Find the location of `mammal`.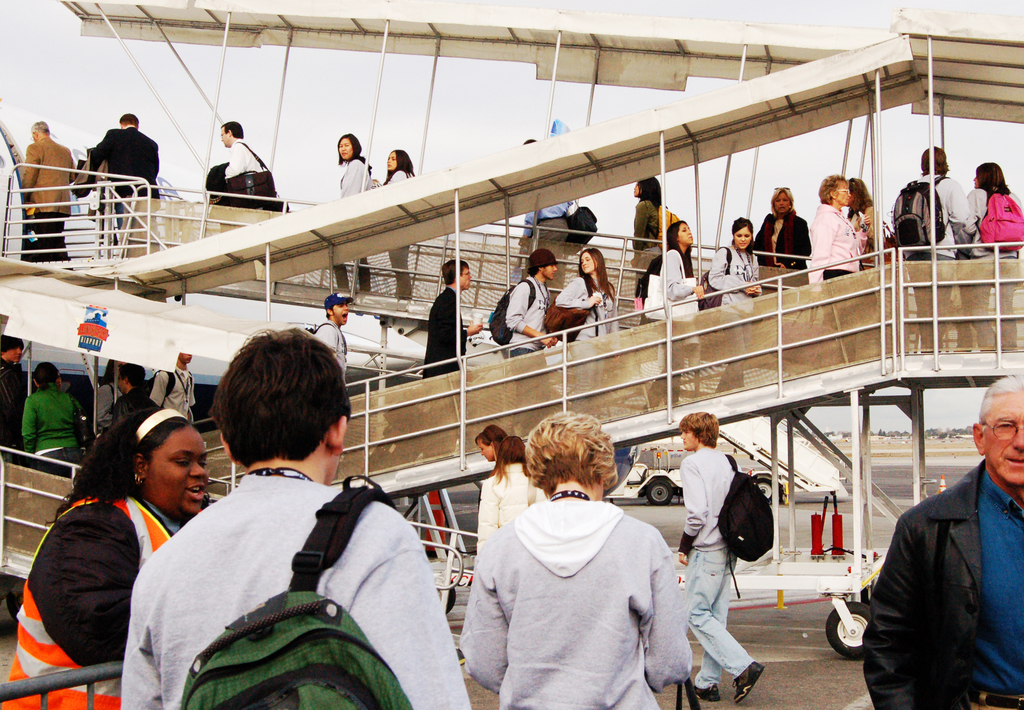
Location: l=856, t=375, r=1023, b=709.
